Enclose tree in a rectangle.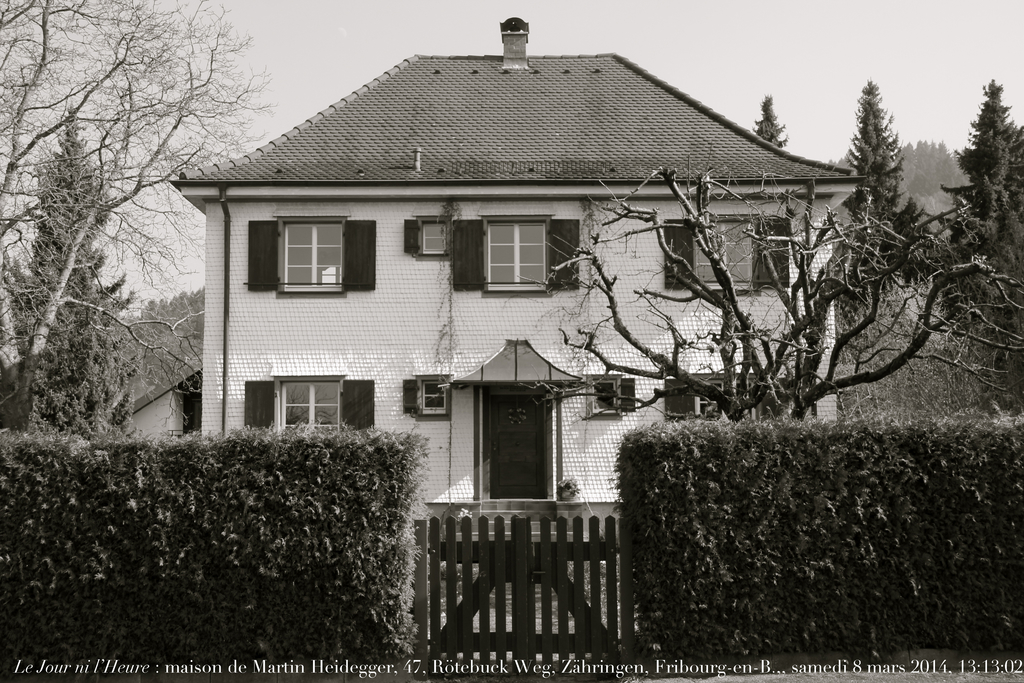
left=753, top=94, right=794, bottom=151.
